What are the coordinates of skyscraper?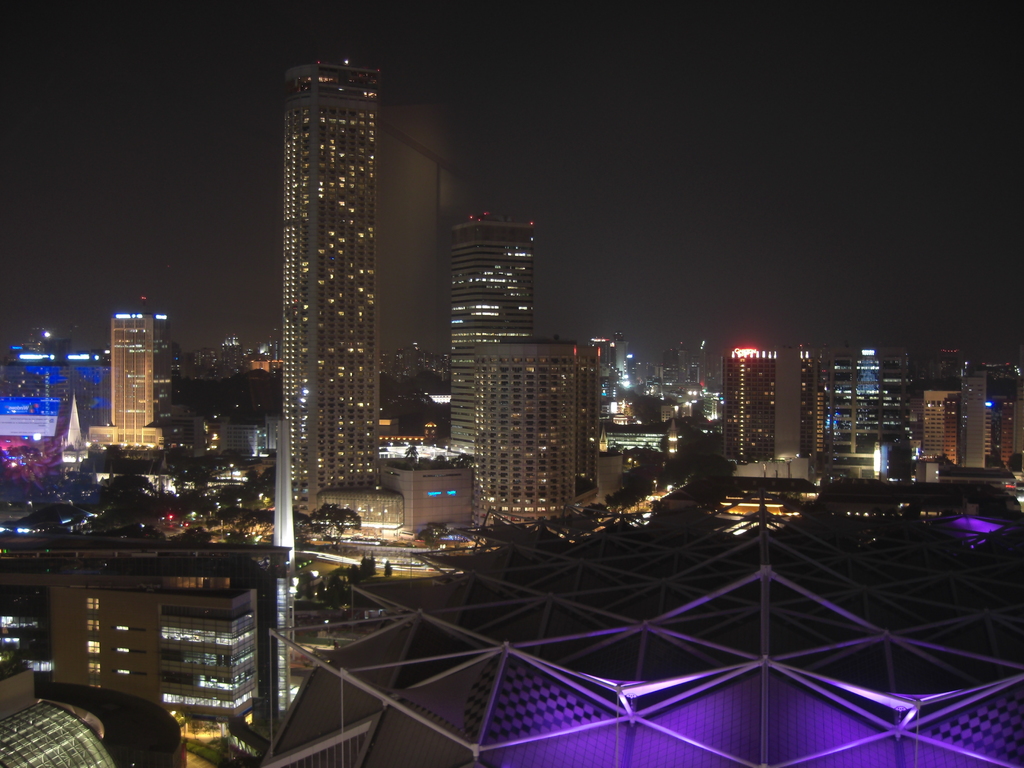
l=271, t=54, r=385, b=515.
